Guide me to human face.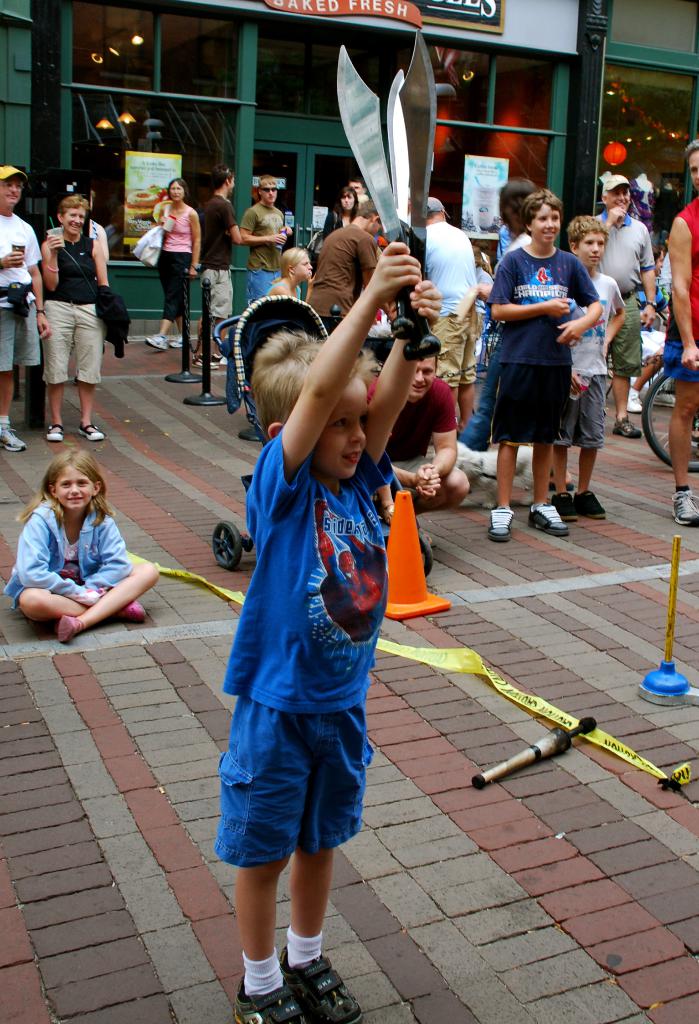
Guidance: [left=259, top=182, right=277, bottom=210].
